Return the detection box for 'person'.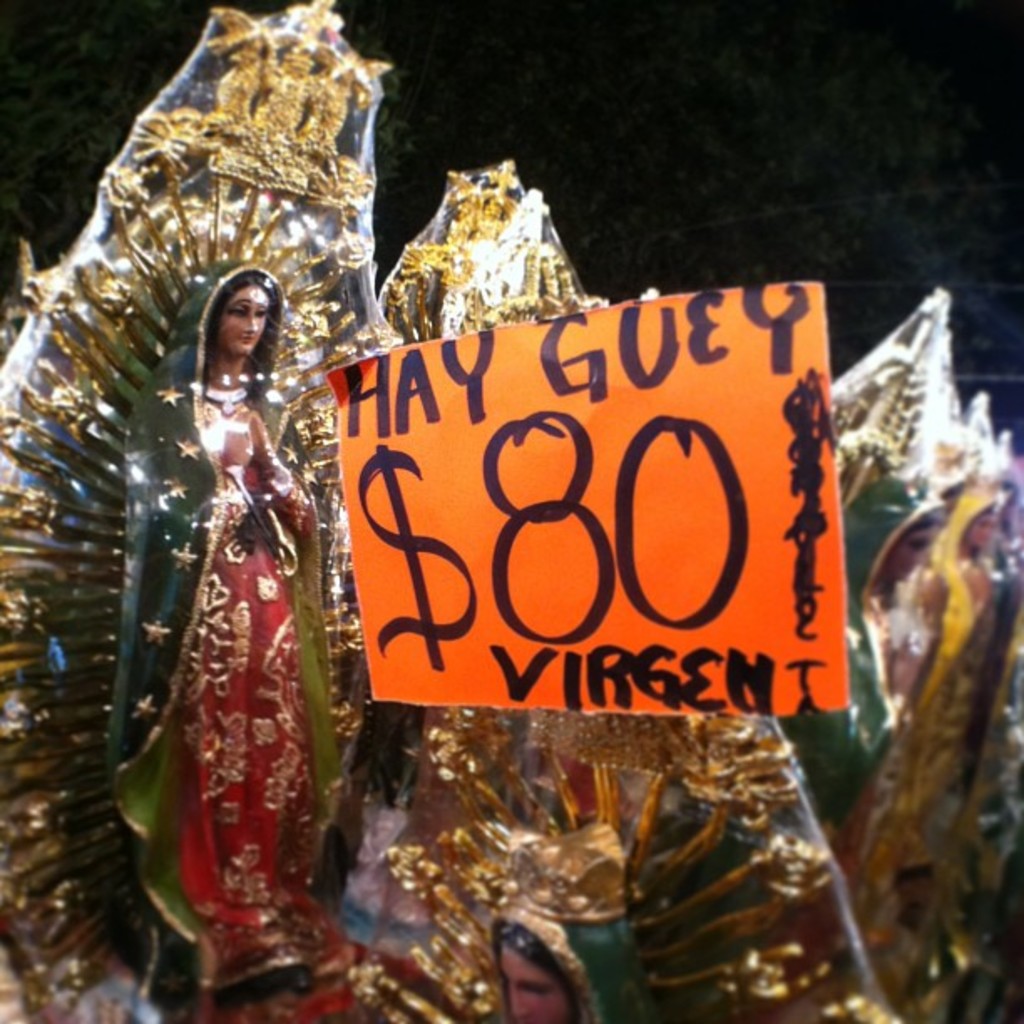
785 474 924 785.
